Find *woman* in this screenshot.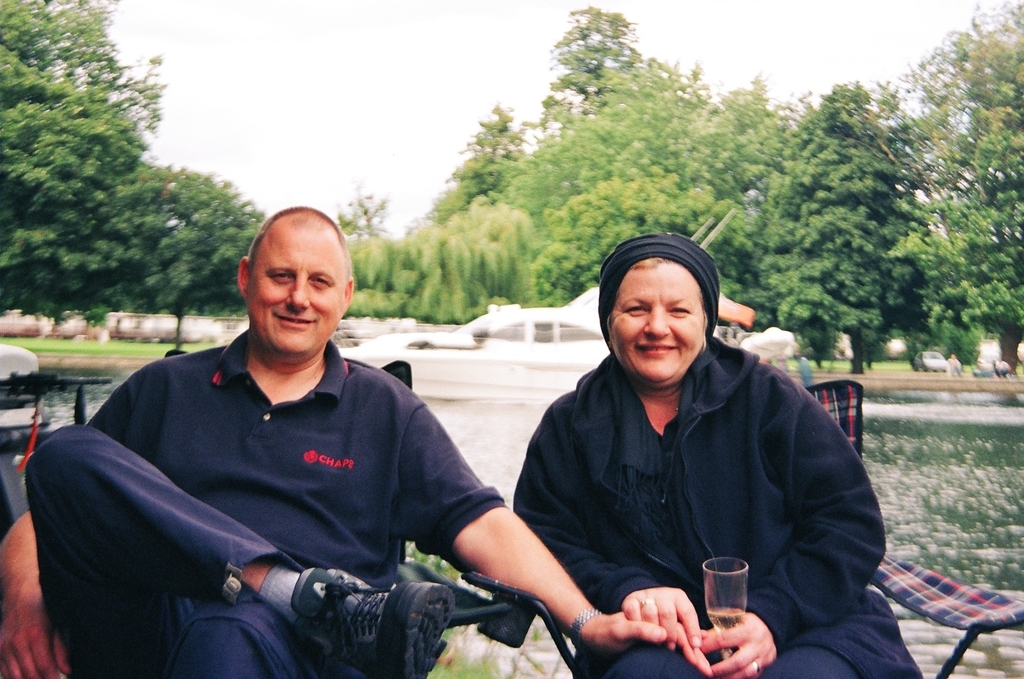
The bounding box for *woman* is locate(513, 205, 862, 678).
